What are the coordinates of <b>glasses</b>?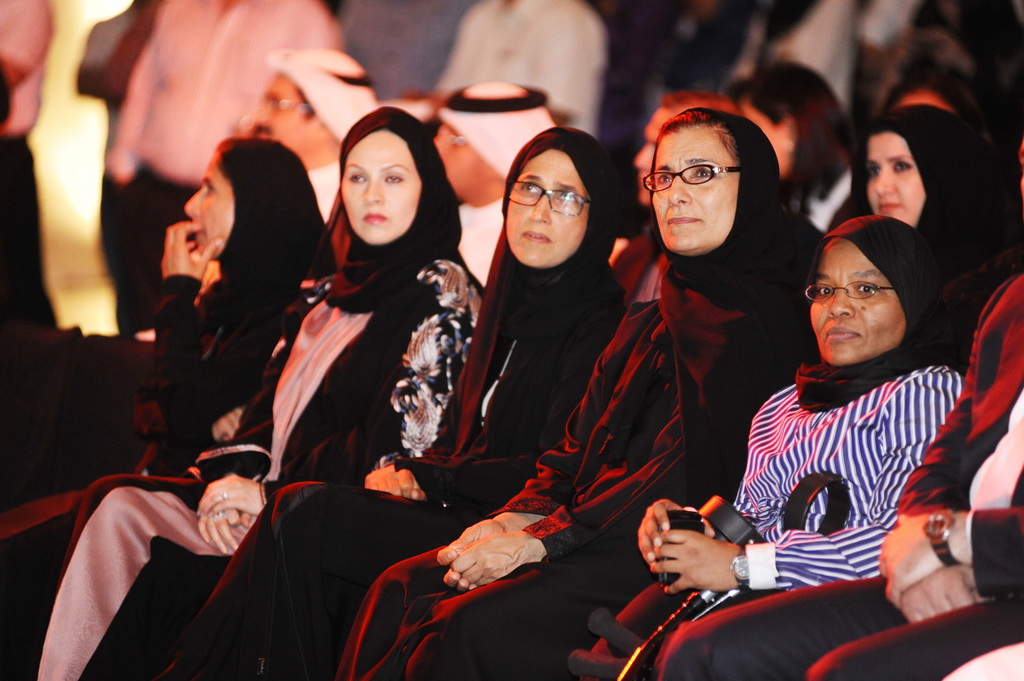
select_region(504, 181, 591, 220).
